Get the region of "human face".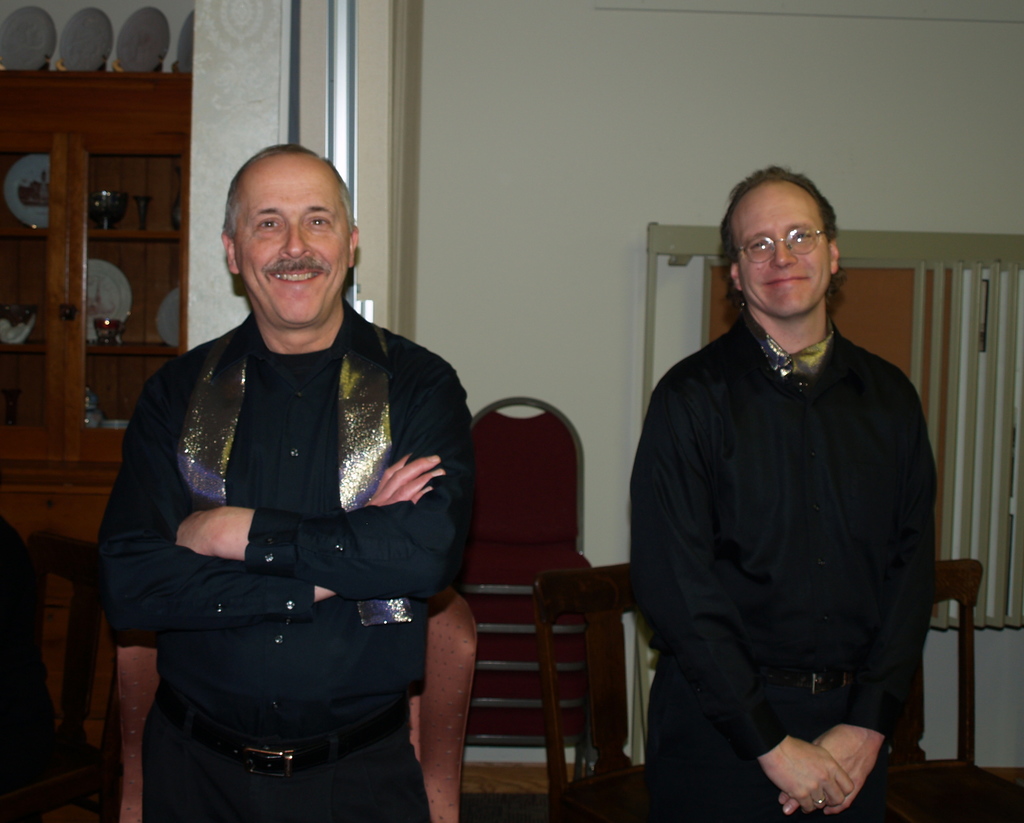
locate(232, 169, 350, 326).
